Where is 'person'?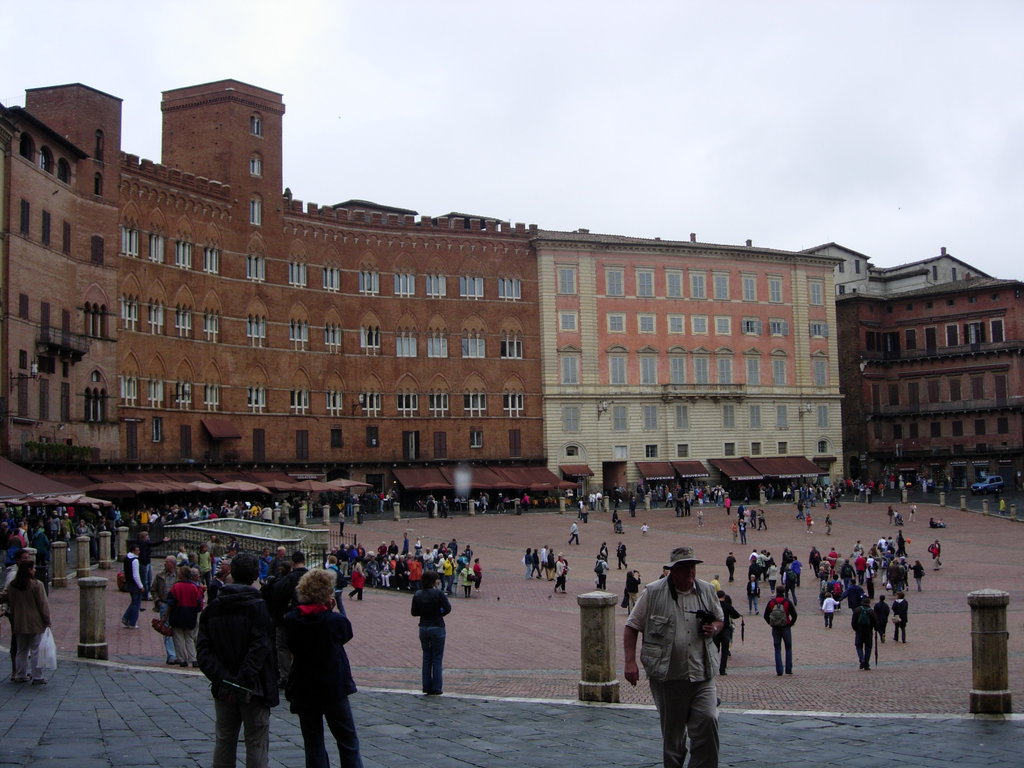
[641, 523, 649, 536].
